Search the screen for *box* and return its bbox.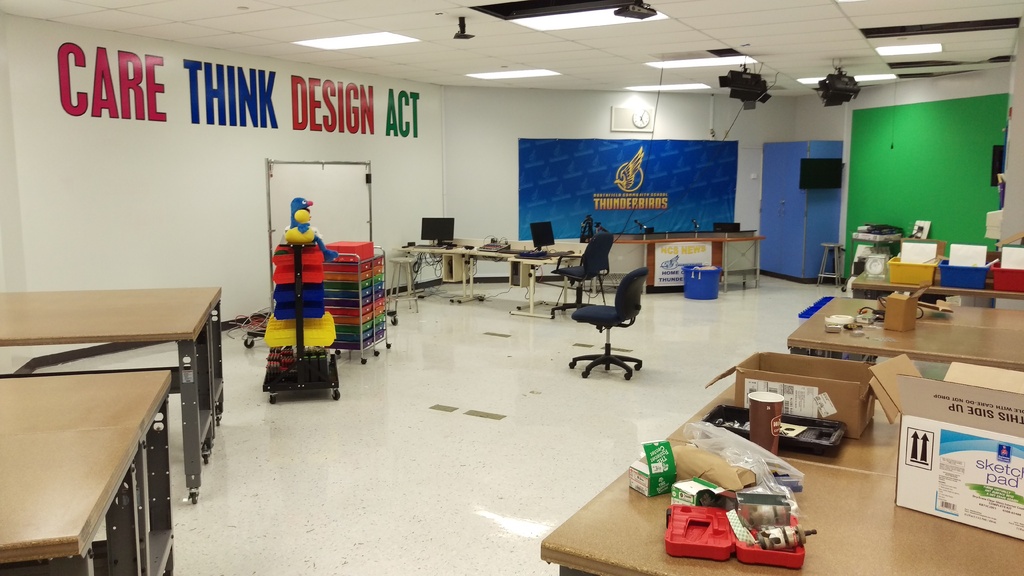
Found: left=731, top=352, right=876, bottom=458.
